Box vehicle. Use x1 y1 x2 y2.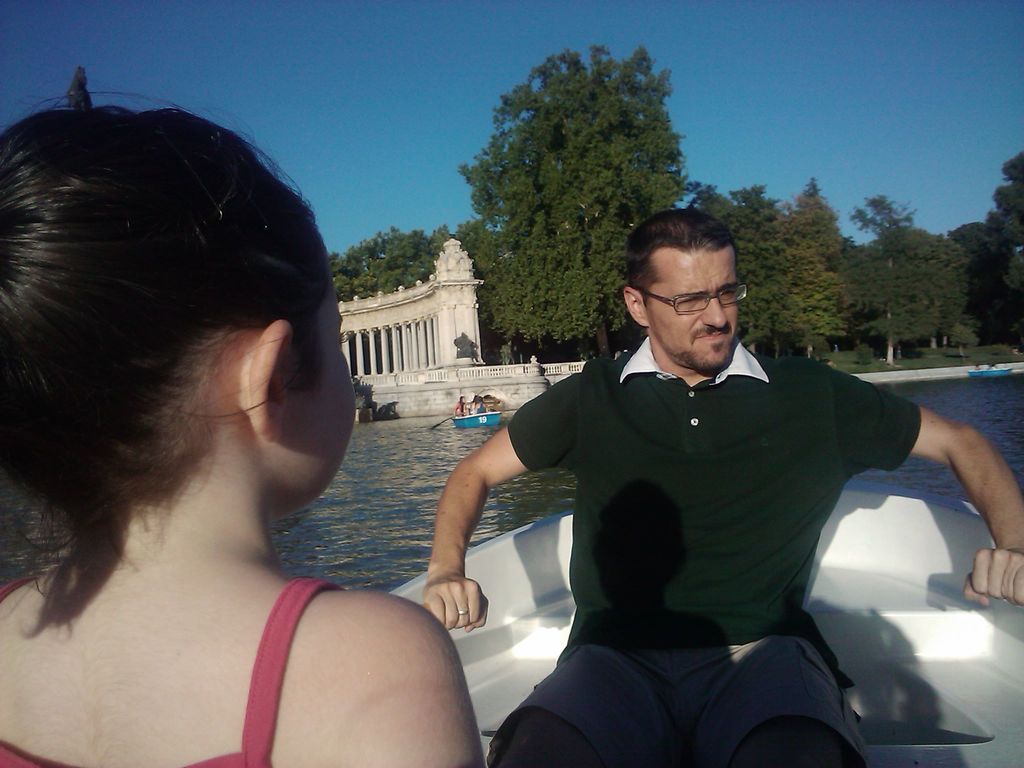
434 409 501 426.
